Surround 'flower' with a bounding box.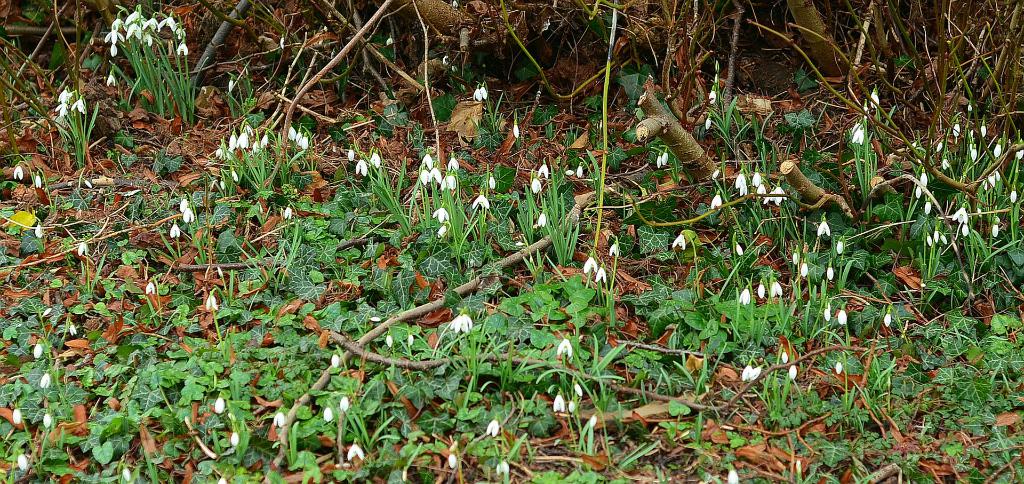
box(711, 194, 720, 207).
